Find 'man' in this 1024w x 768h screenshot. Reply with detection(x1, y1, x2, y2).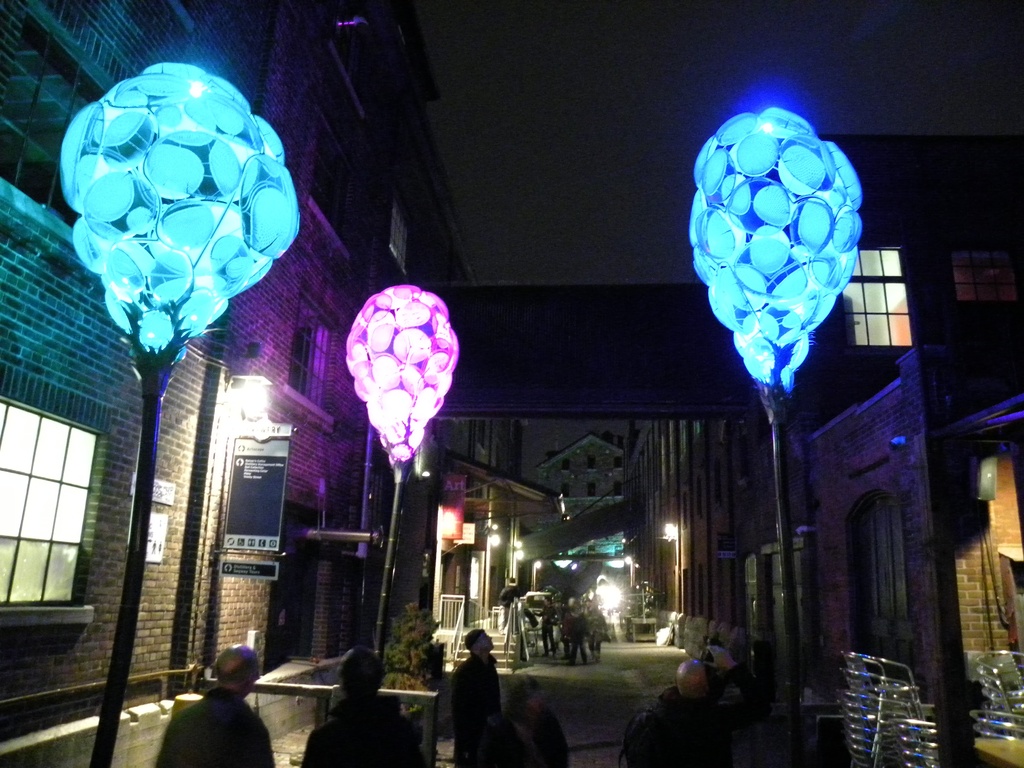
detection(528, 598, 557, 664).
